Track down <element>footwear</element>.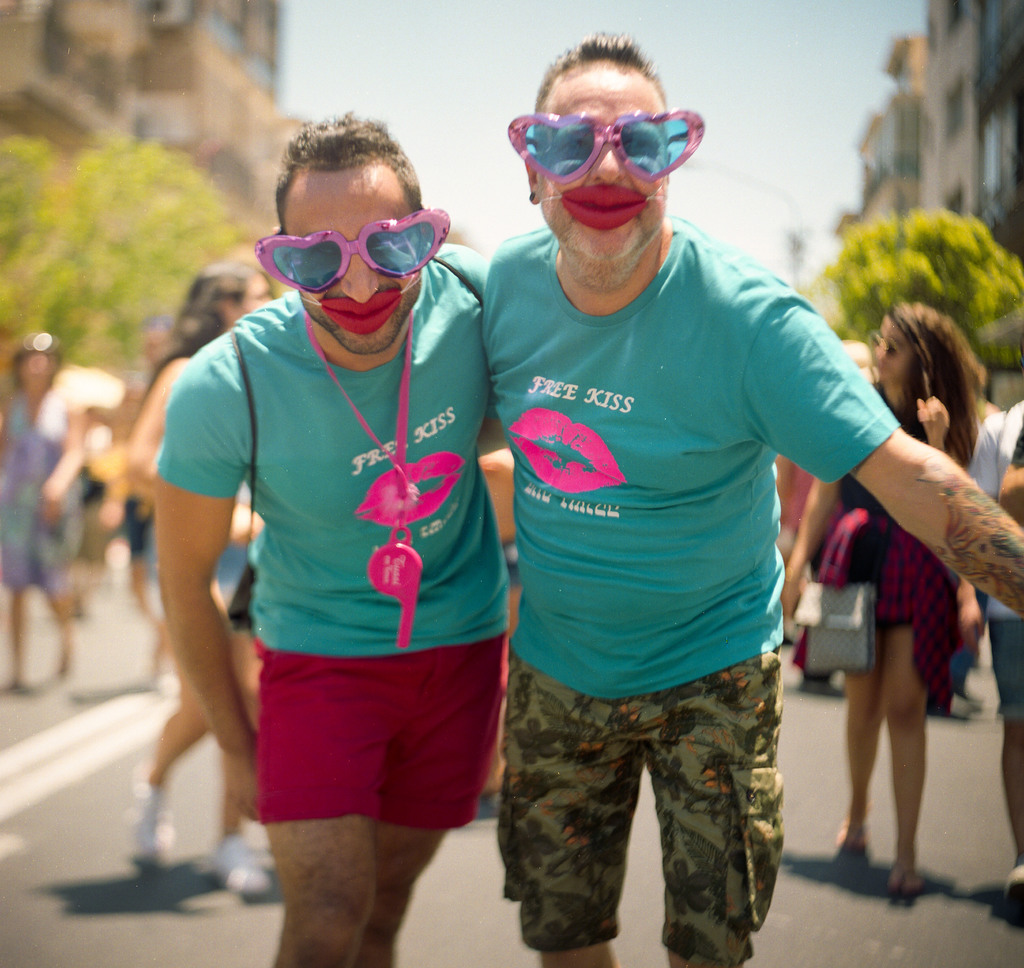
Tracked to locate(932, 686, 988, 729).
